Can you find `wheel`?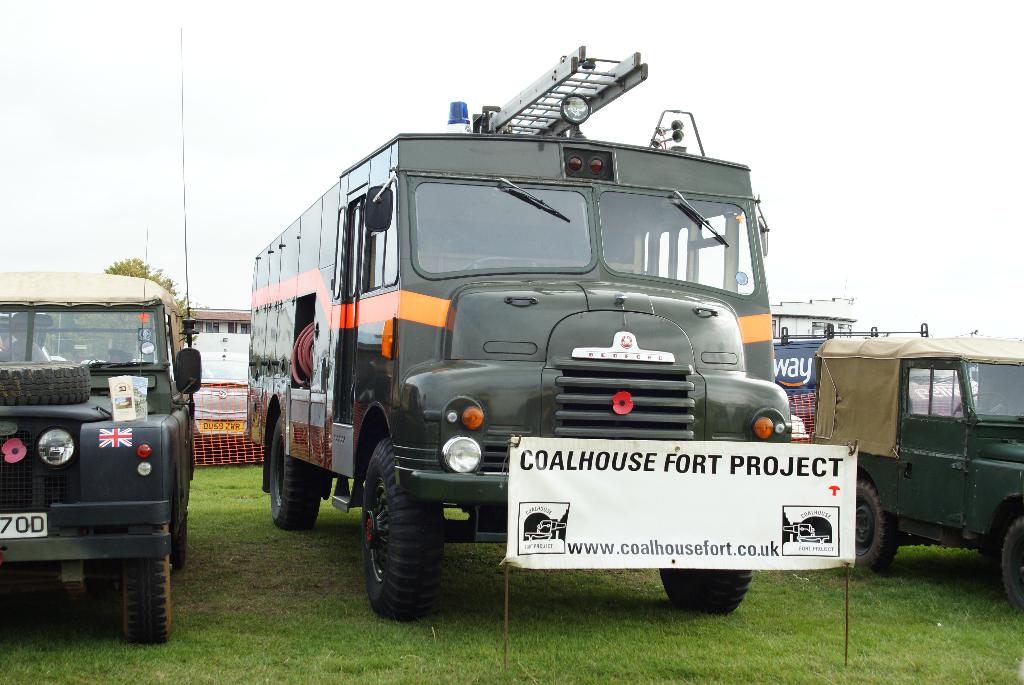
Yes, bounding box: [660, 569, 750, 610].
